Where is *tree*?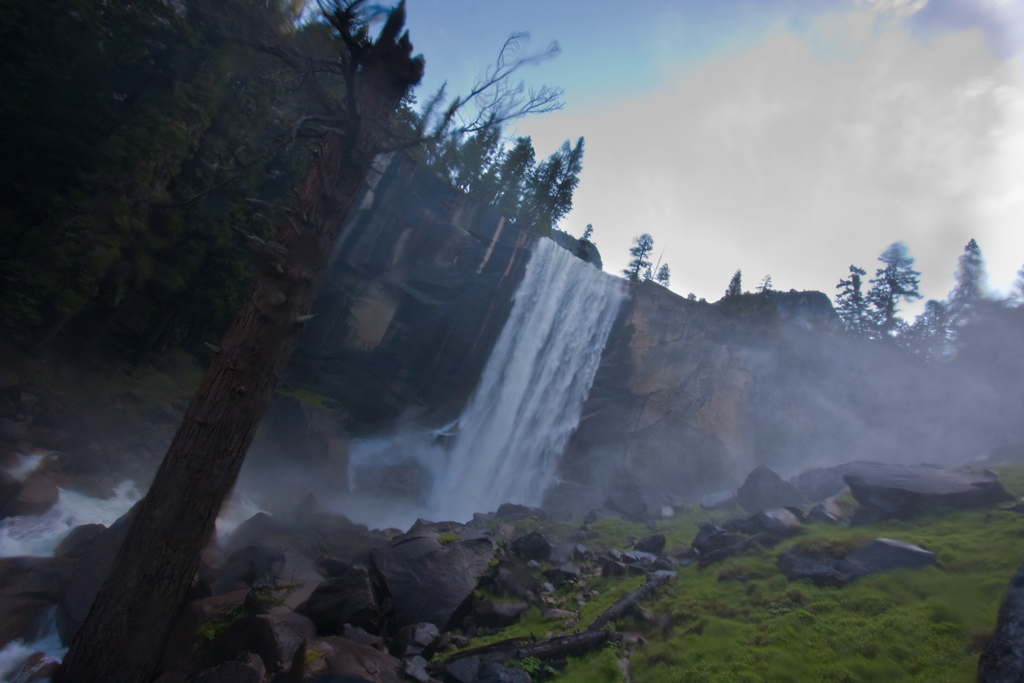
943/233/991/357.
